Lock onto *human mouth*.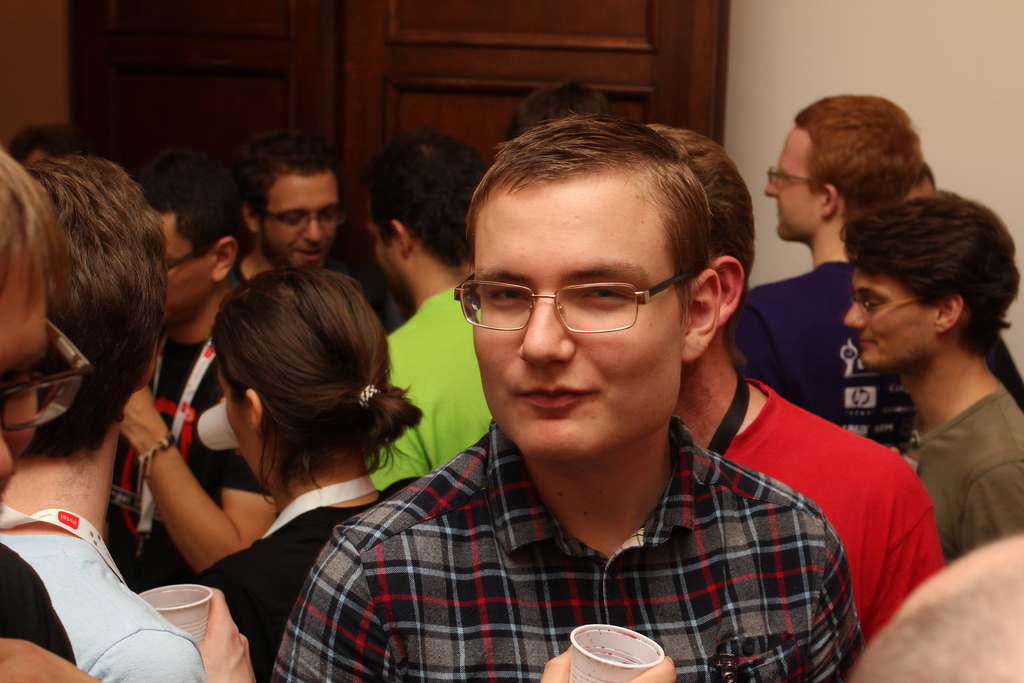
Locked: bbox=[513, 386, 595, 409].
